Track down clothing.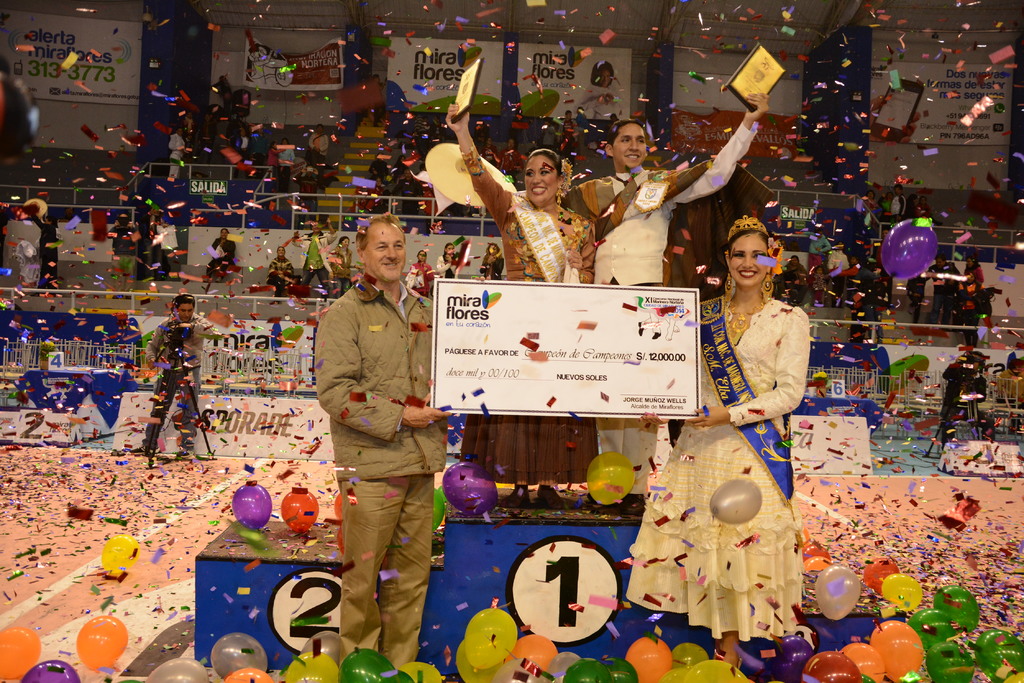
Tracked to (303, 218, 446, 650).
